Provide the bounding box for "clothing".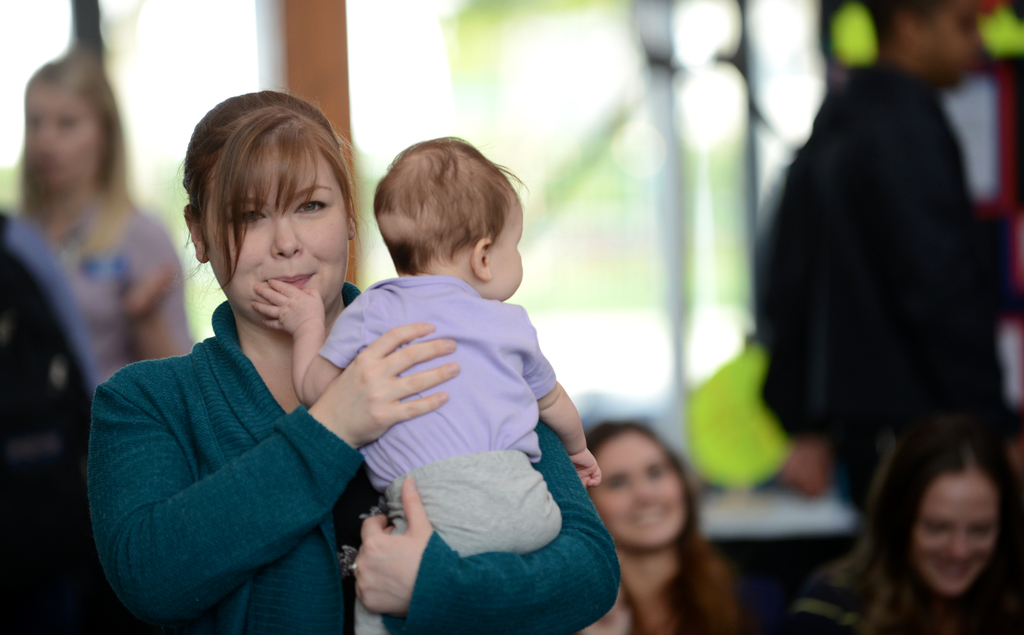
87 293 630 632.
